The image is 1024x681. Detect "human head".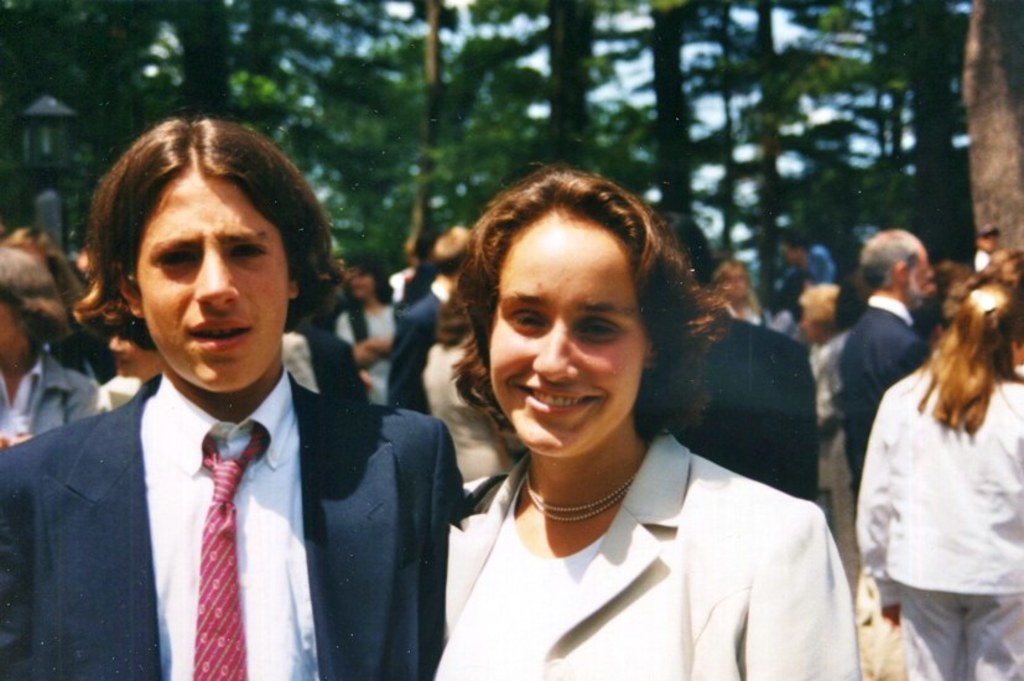
Detection: Rect(432, 225, 467, 285).
